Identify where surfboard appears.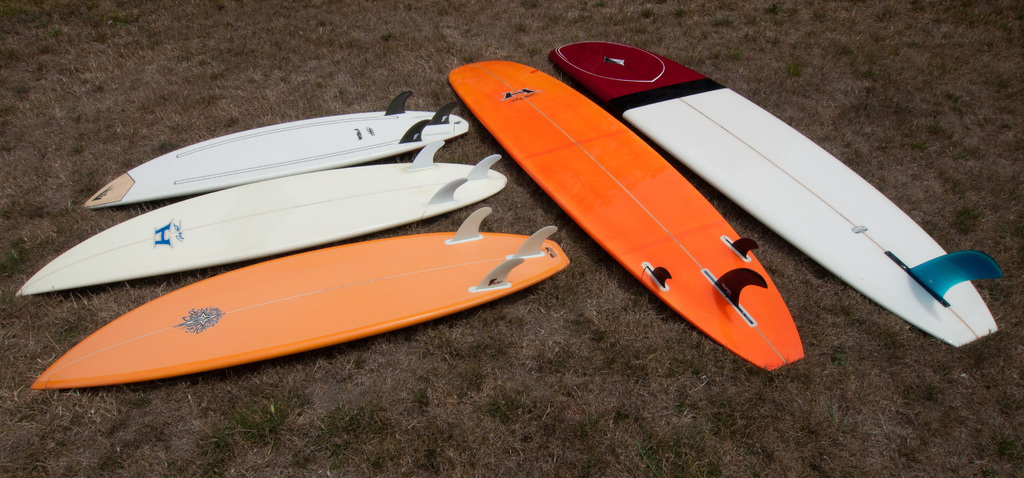
Appears at (16,139,509,299).
